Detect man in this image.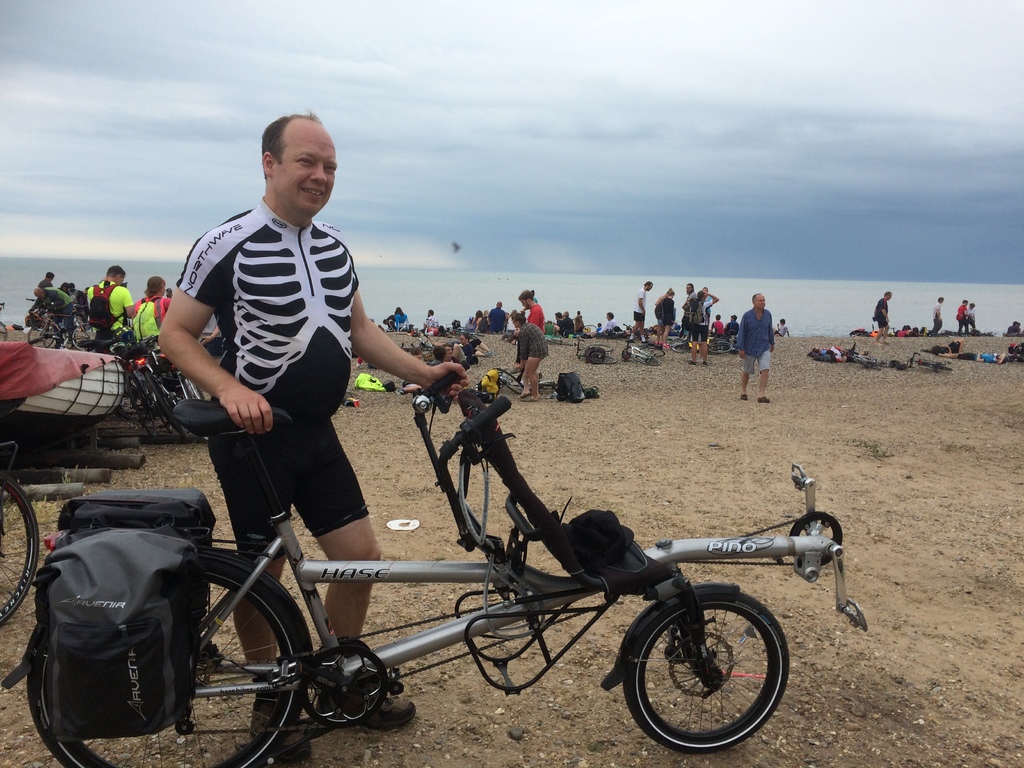
Detection: box(876, 292, 893, 346).
